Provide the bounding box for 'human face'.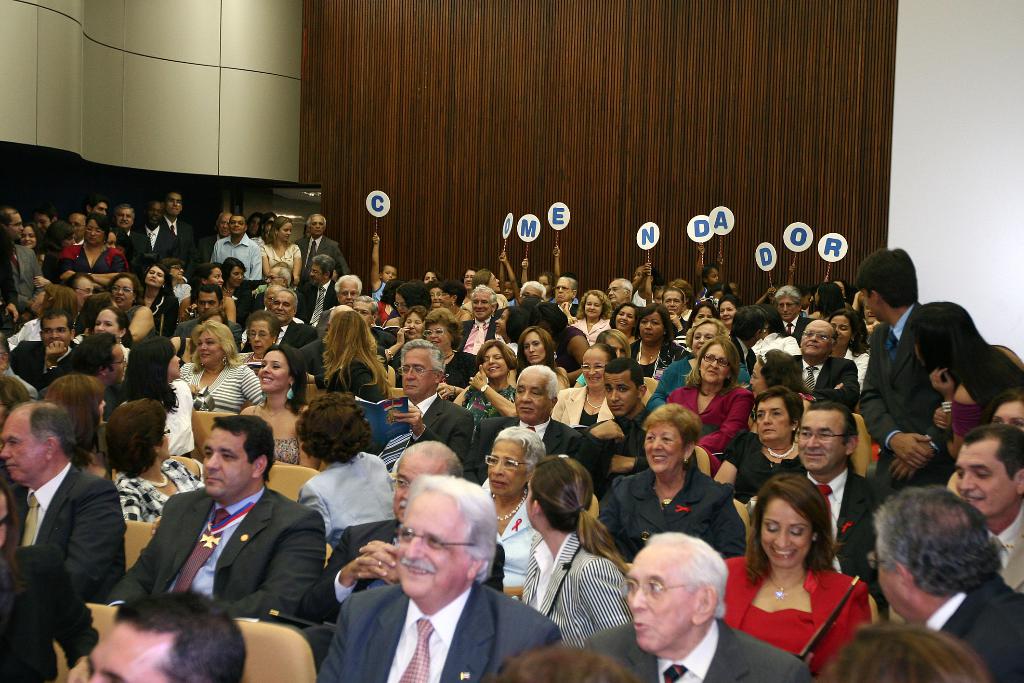
left=698, top=350, right=728, bottom=377.
